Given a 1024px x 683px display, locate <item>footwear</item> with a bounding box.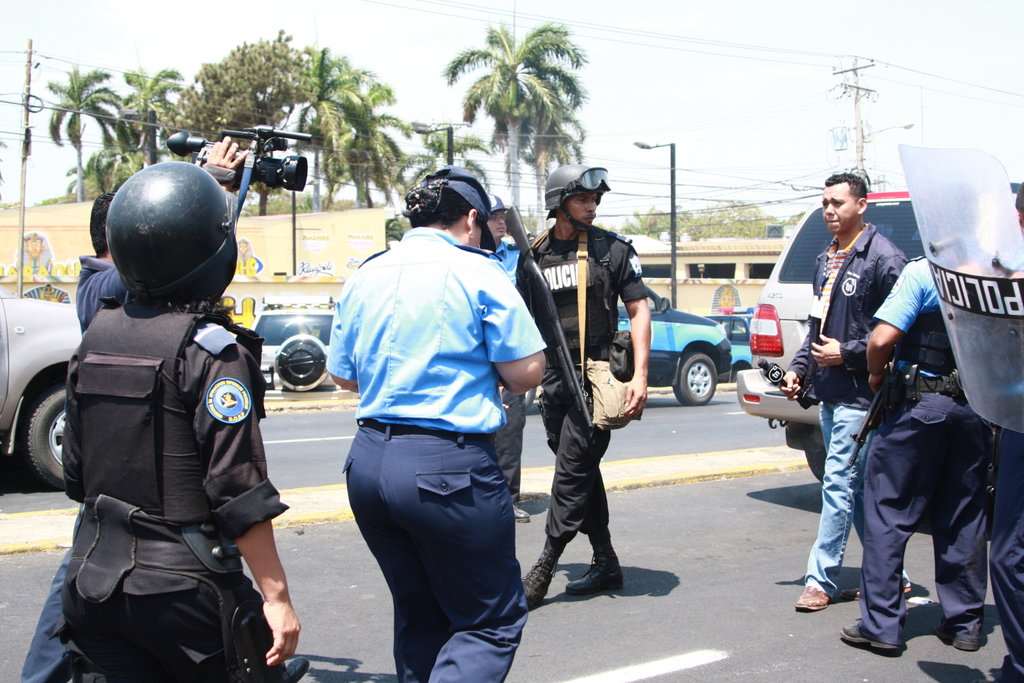
Located: BBox(572, 544, 627, 604).
